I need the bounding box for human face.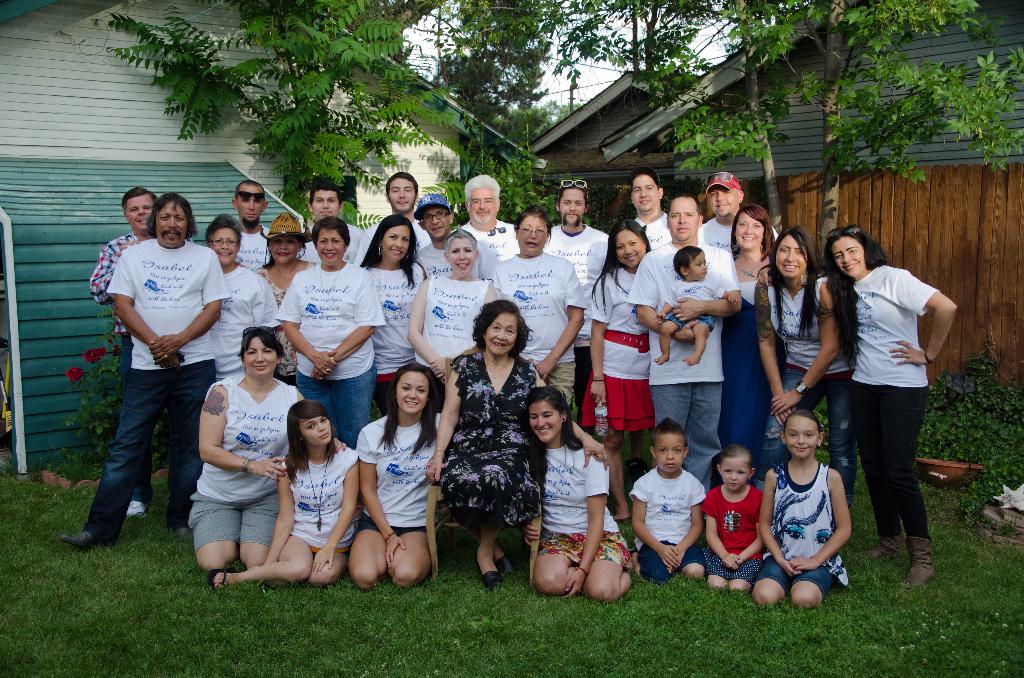
Here it is: (x1=834, y1=233, x2=863, y2=278).
